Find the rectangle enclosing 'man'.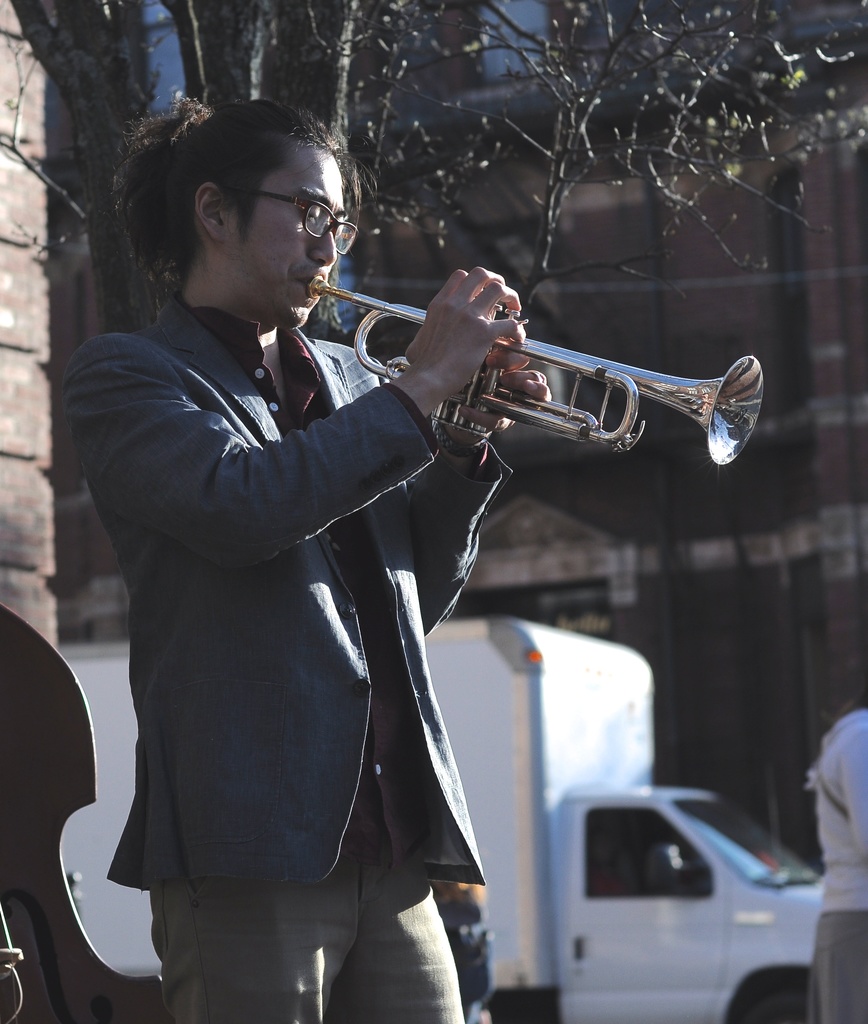
l=64, t=91, r=559, b=1023.
